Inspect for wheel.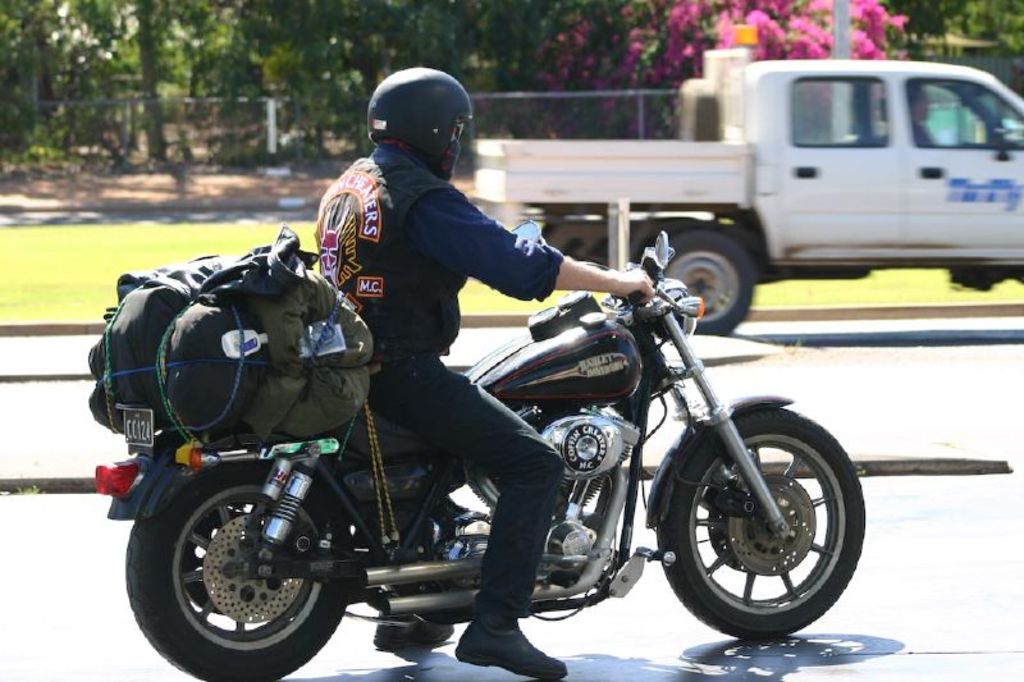
Inspection: [left=668, top=404, right=859, bottom=633].
